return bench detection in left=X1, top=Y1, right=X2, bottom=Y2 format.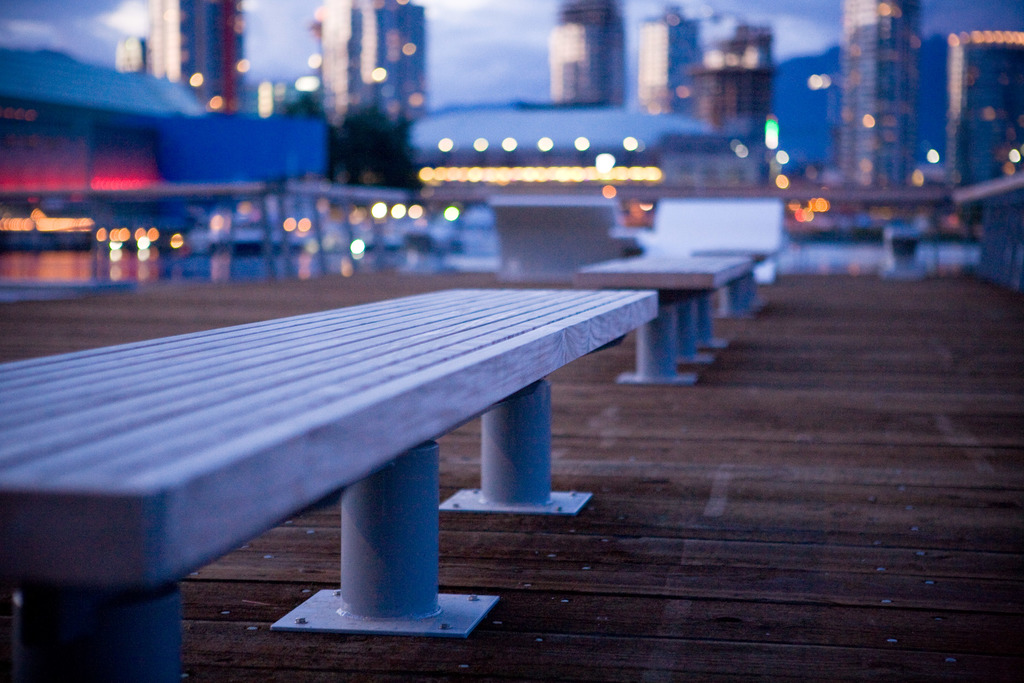
left=566, top=242, right=744, bottom=388.
